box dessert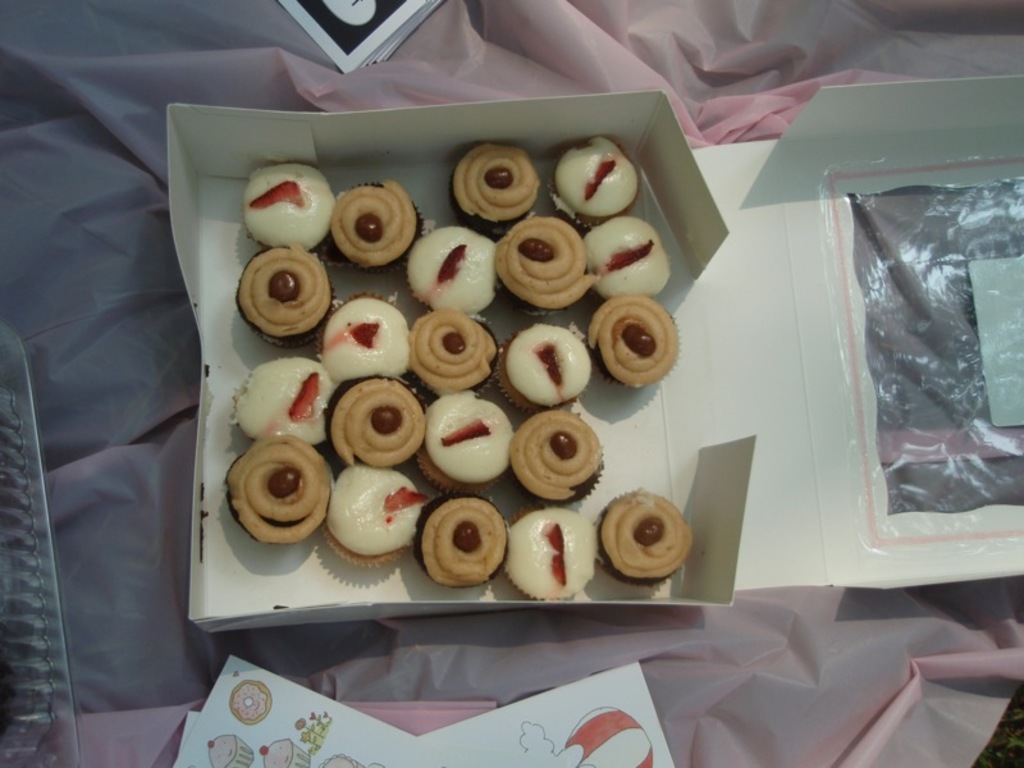
[582, 211, 664, 288]
